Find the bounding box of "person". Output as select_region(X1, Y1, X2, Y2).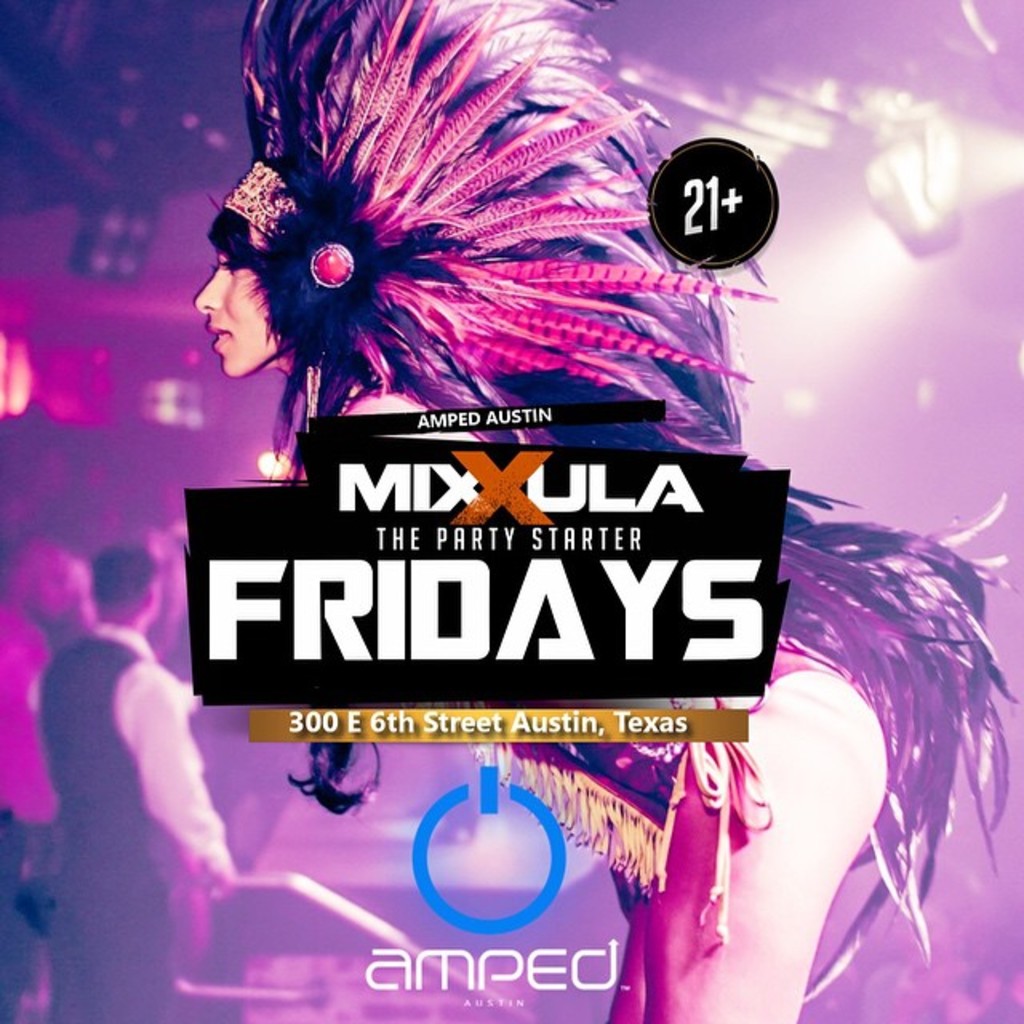
select_region(189, 0, 1021, 1022).
